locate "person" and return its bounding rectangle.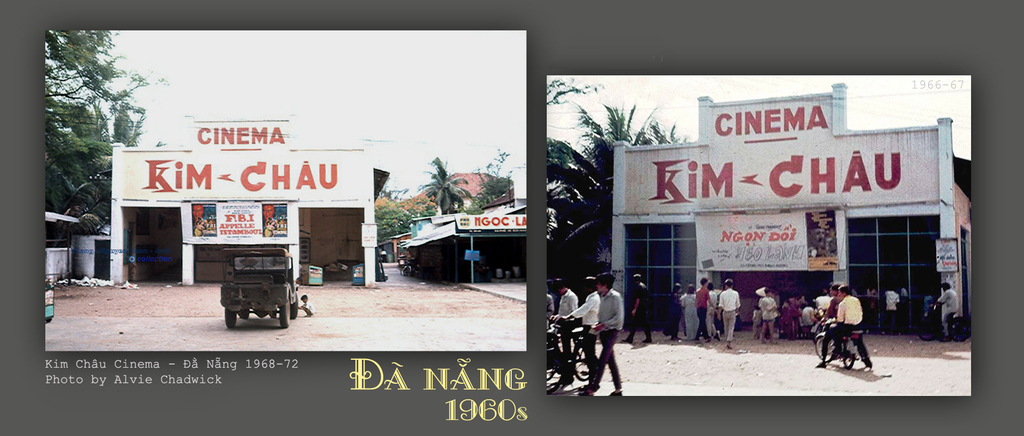
x1=706 y1=285 x2=719 y2=336.
